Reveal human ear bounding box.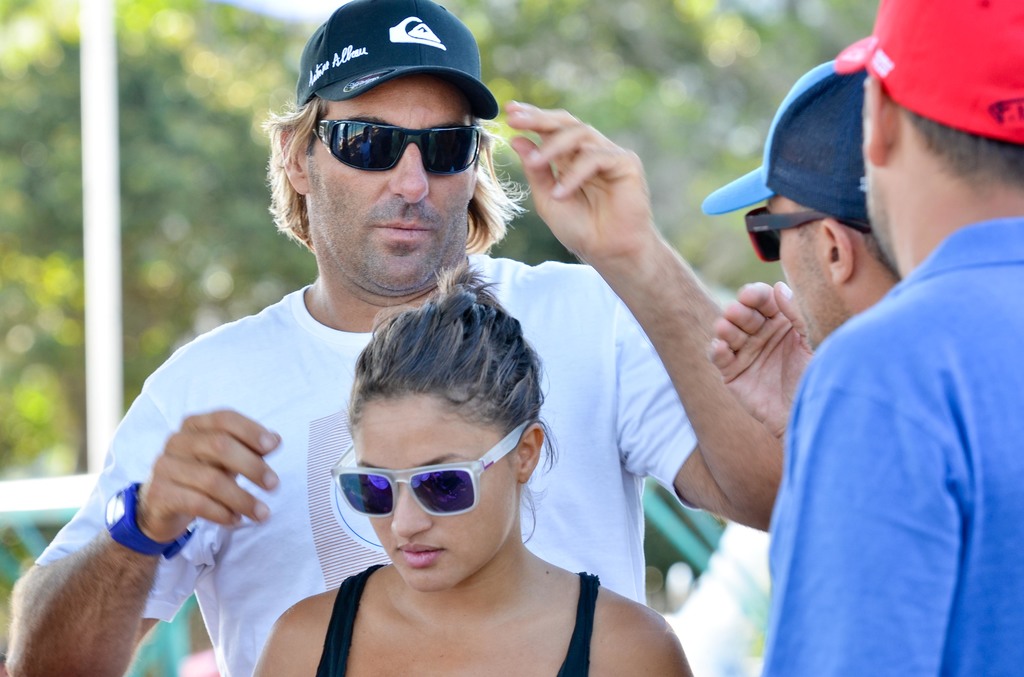
Revealed: [x1=867, y1=76, x2=897, y2=168].
